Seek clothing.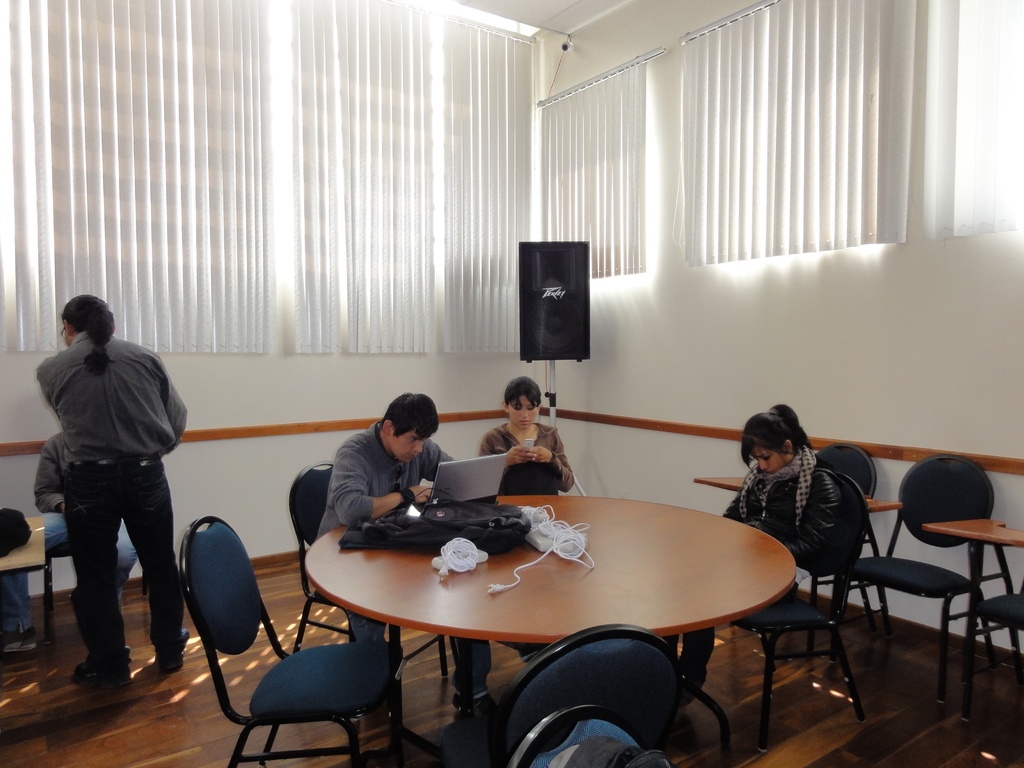
<box>0,569,35,633</box>.
